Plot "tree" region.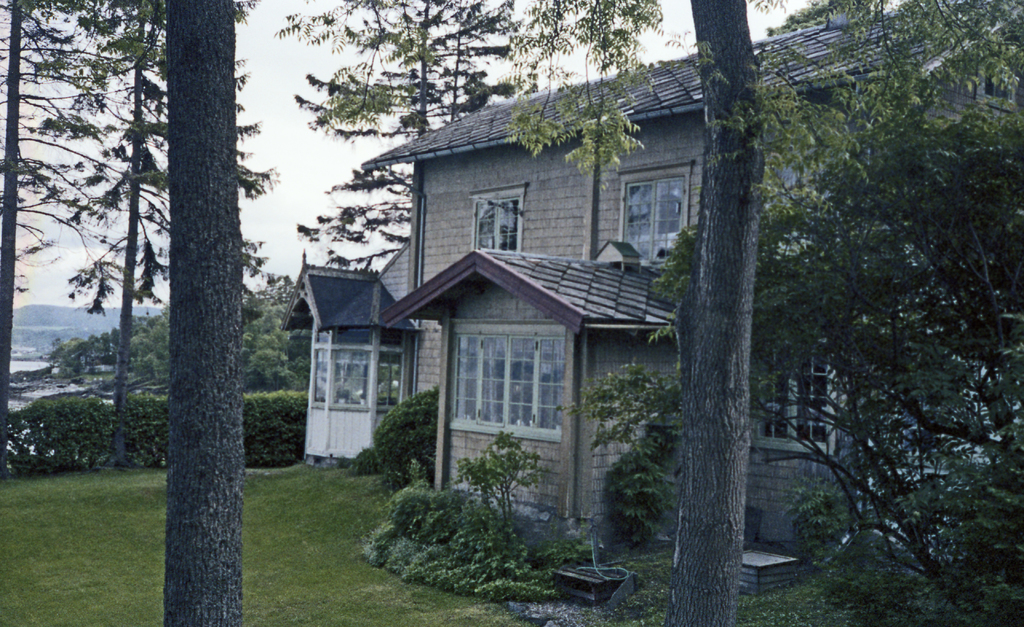
Plotted at [0, 0, 99, 450].
